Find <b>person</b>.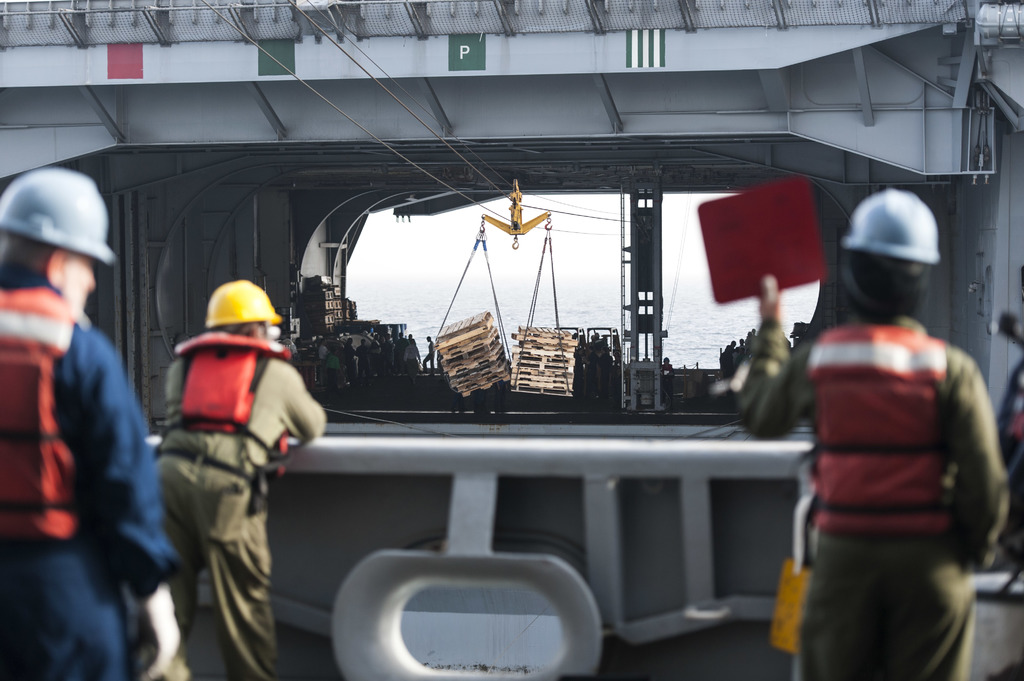
crop(570, 330, 580, 341).
